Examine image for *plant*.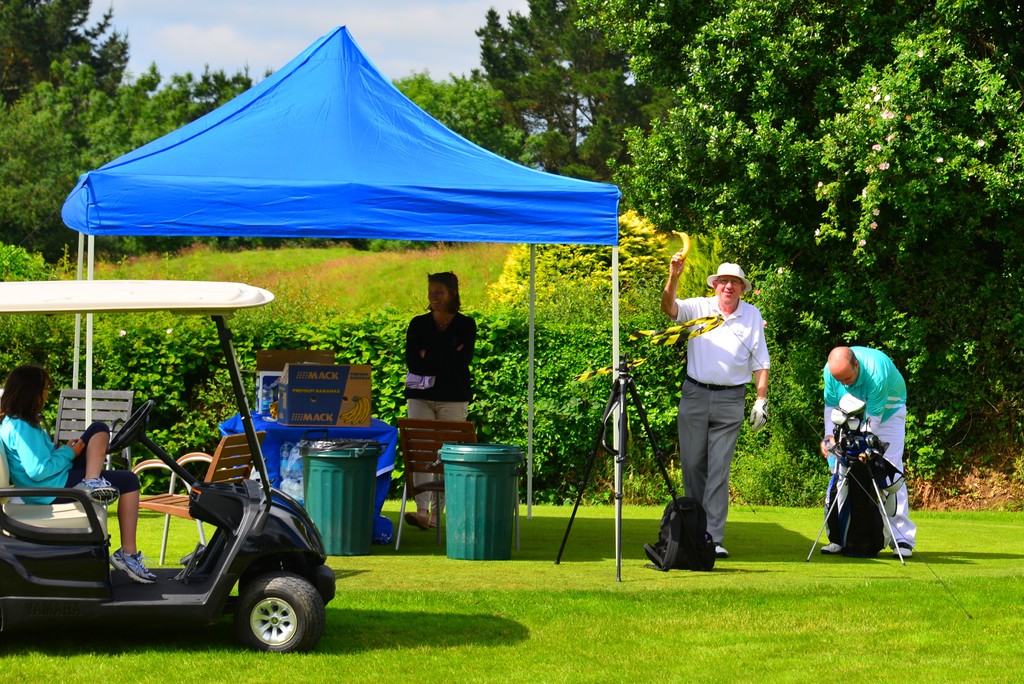
Examination result: (55,241,75,282).
